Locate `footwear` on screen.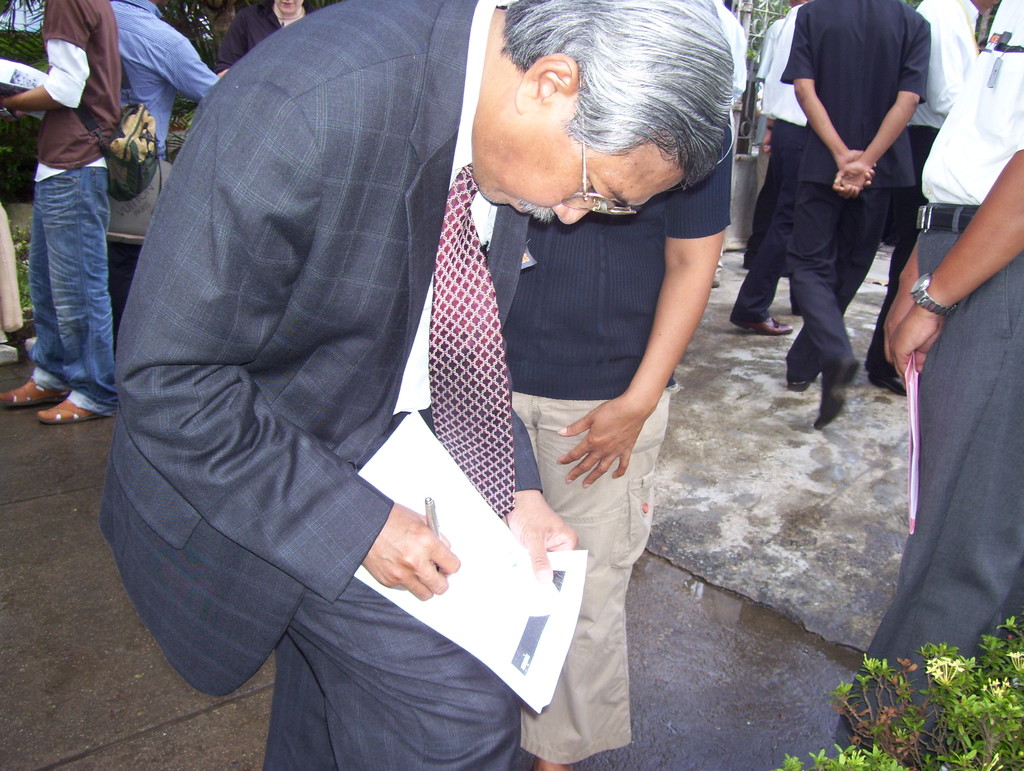
On screen at select_region(728, 312, 797, 329).
